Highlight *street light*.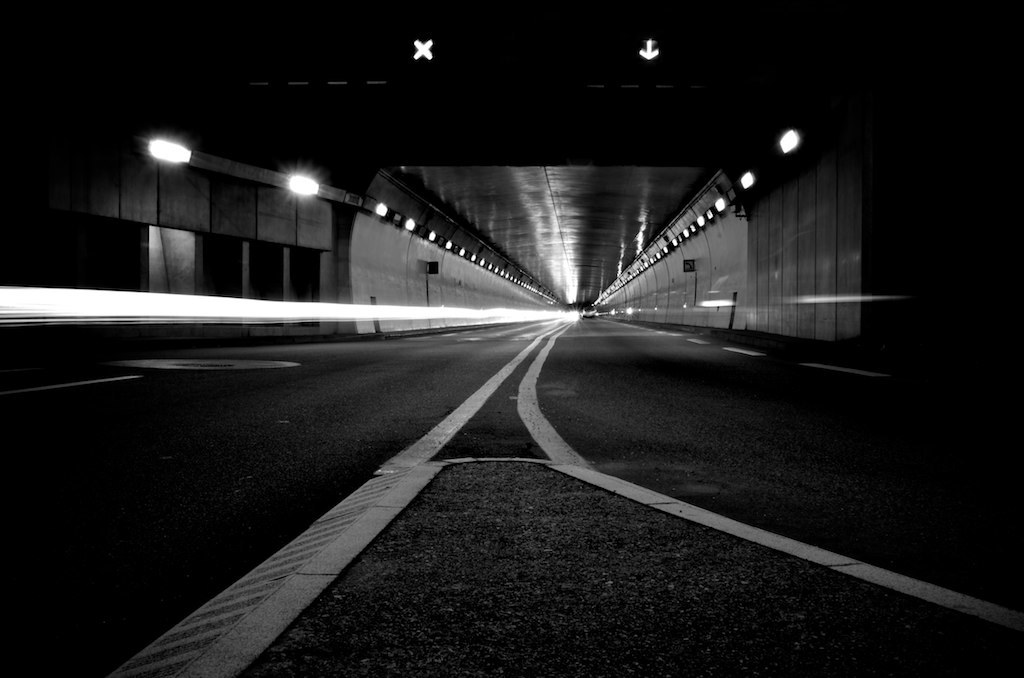
Highlighted region: <bbox>662, 243, 669, 258</bbox>.
